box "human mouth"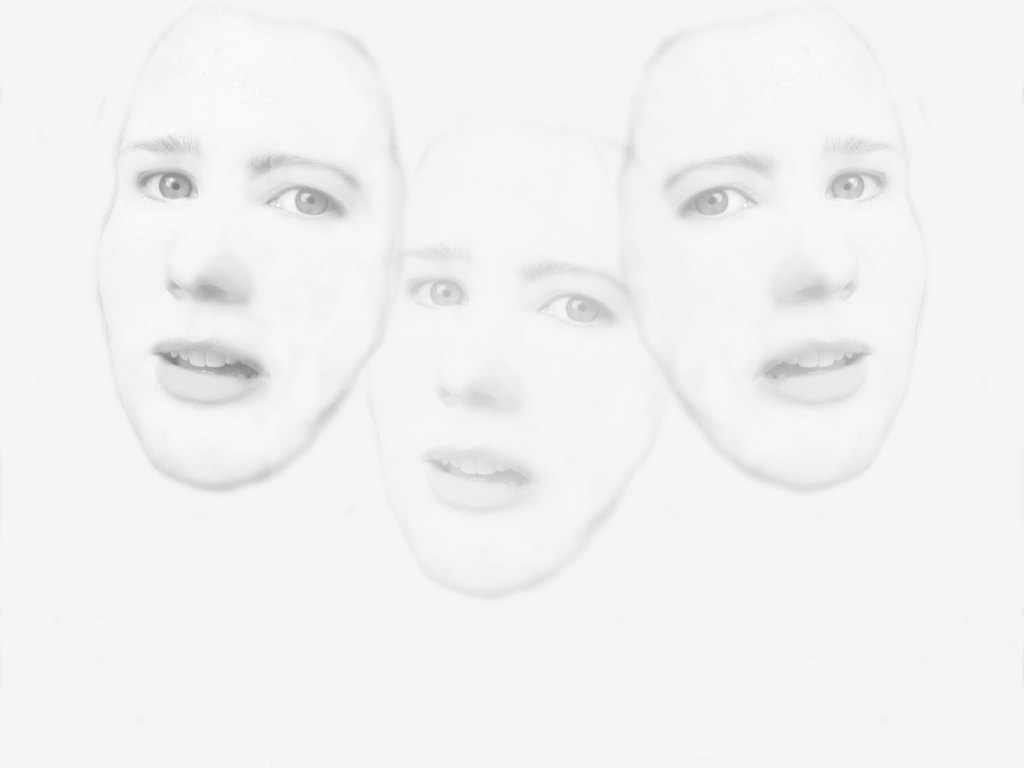
419/446/523/509
